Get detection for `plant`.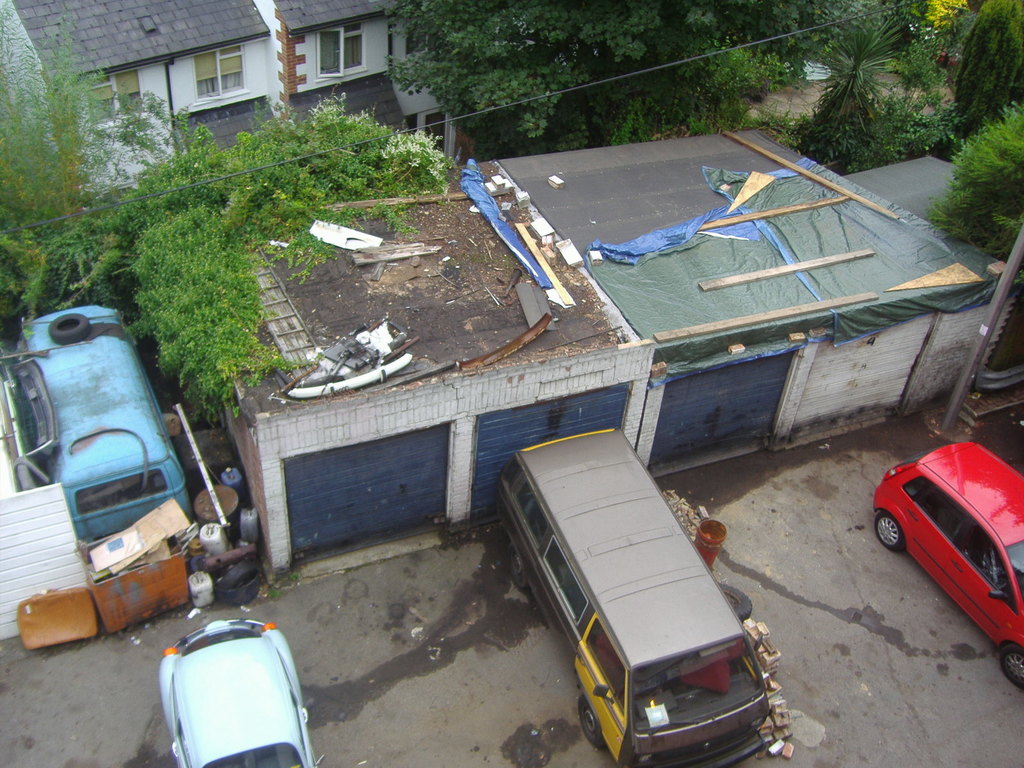
Detection: x1=906 y1=0 x2=986 y2=83.
